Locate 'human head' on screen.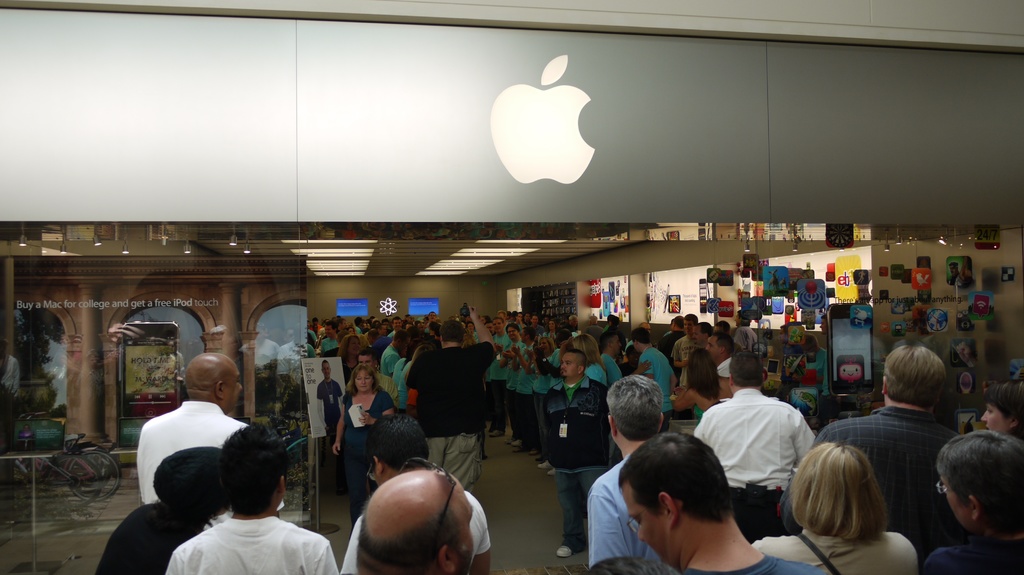
On screen at l=633, t=326, r=651, b=352.
